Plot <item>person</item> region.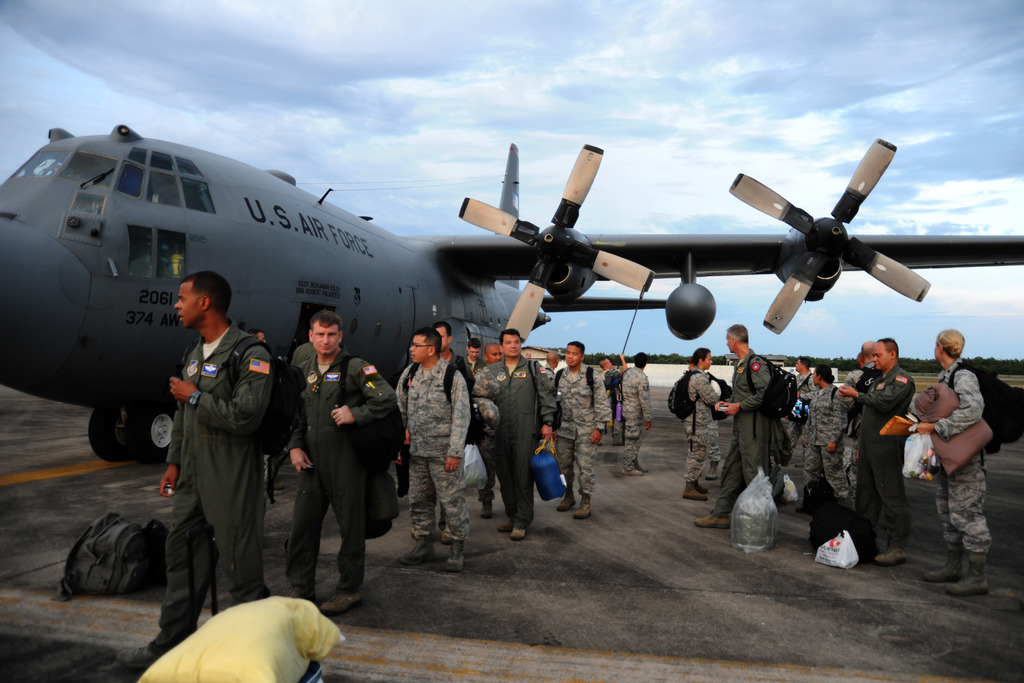
Plotted at bbox=[608, 345, 650, 474].
